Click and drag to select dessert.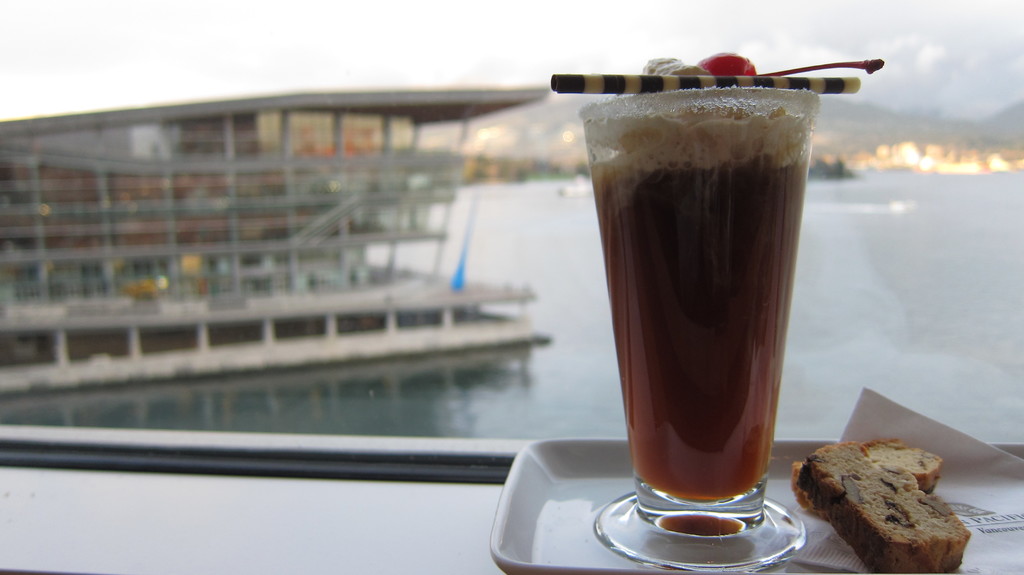
Selection: {"left": 796, "top": 429, "right": 981, "bottom": 574}.
